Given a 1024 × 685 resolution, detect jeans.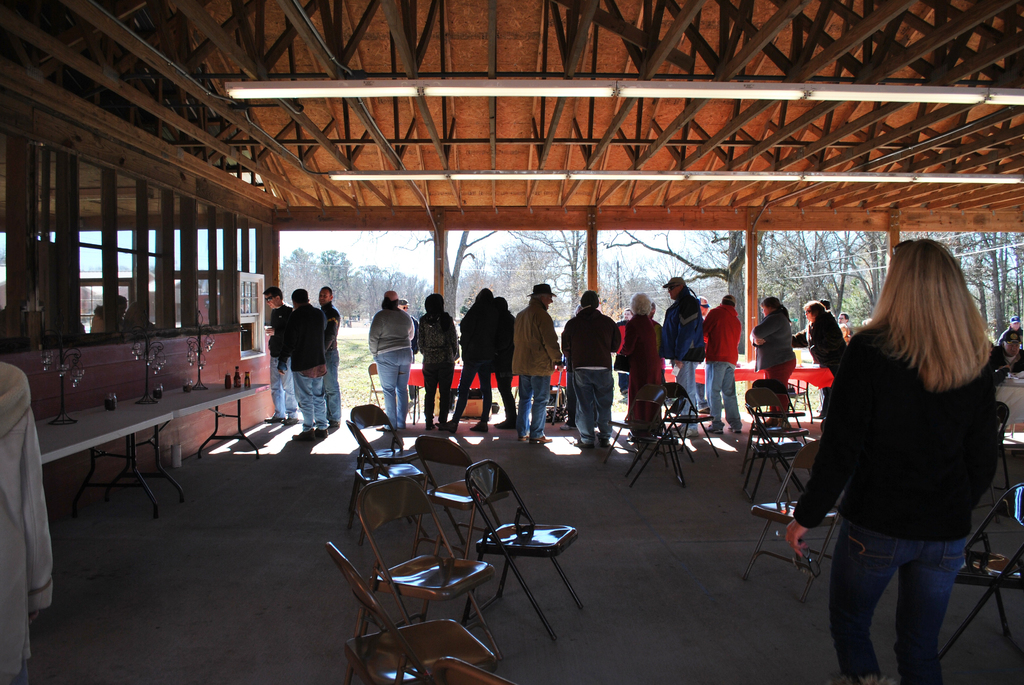
378:349:410:436.
